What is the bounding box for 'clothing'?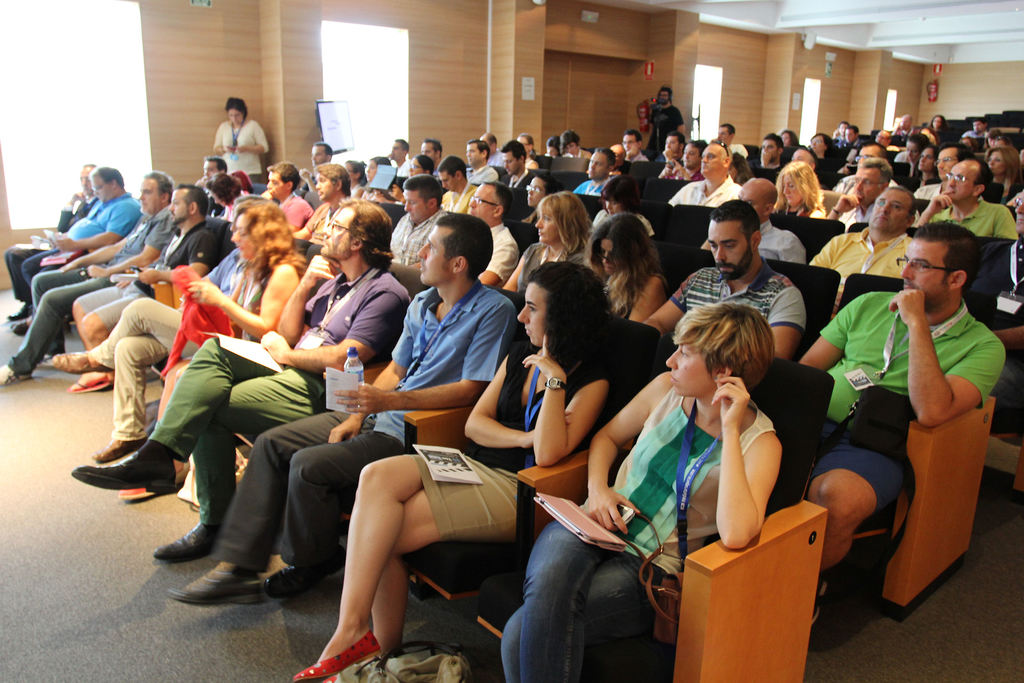
detection(509, 243, 580, 293).
